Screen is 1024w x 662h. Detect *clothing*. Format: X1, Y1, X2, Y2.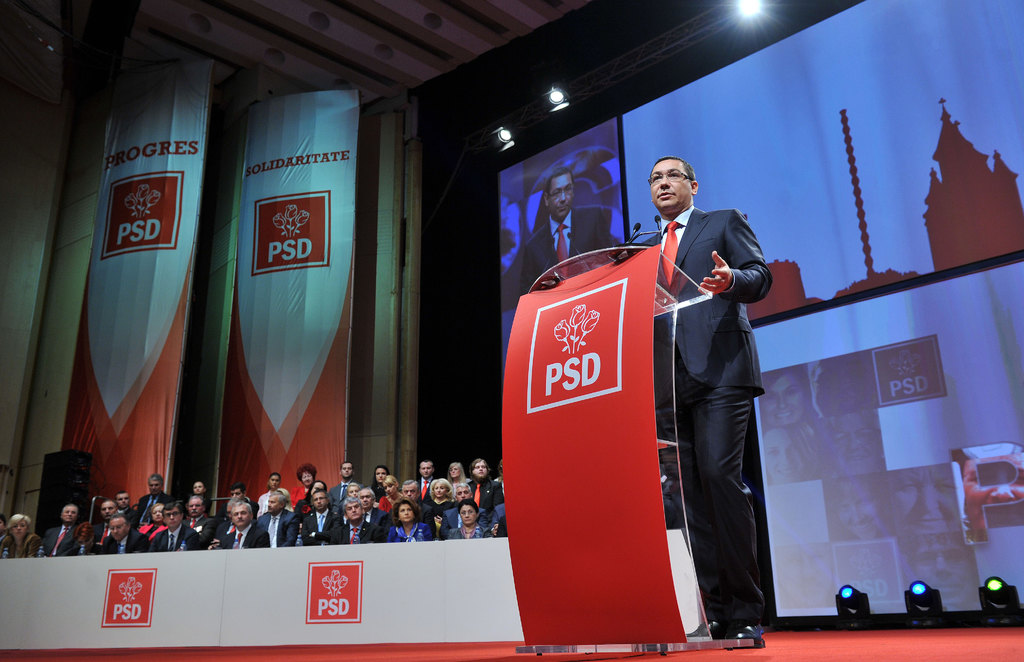
436, 528, 492, 545.
